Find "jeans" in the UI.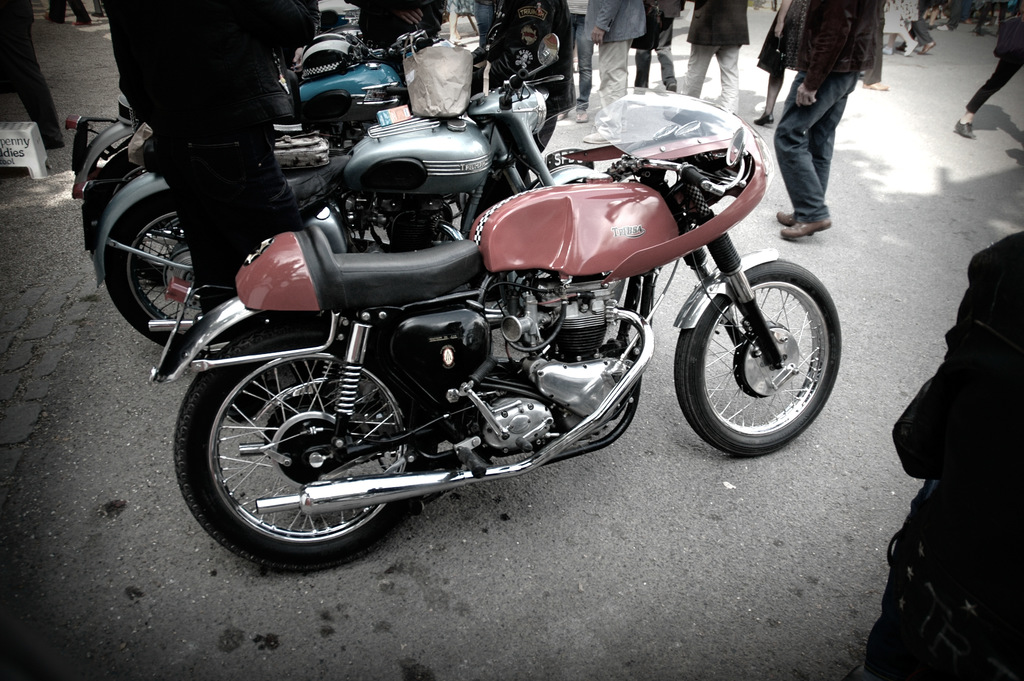
UI element at rect(153, 147, 304, 325).
